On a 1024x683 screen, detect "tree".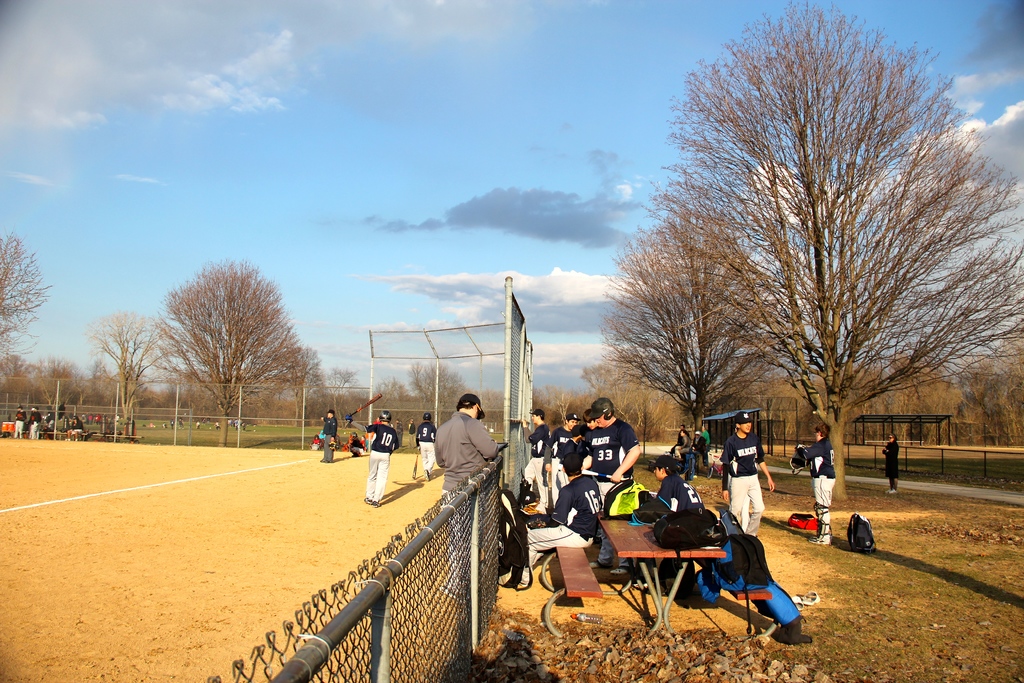
[620,12,973,500].
